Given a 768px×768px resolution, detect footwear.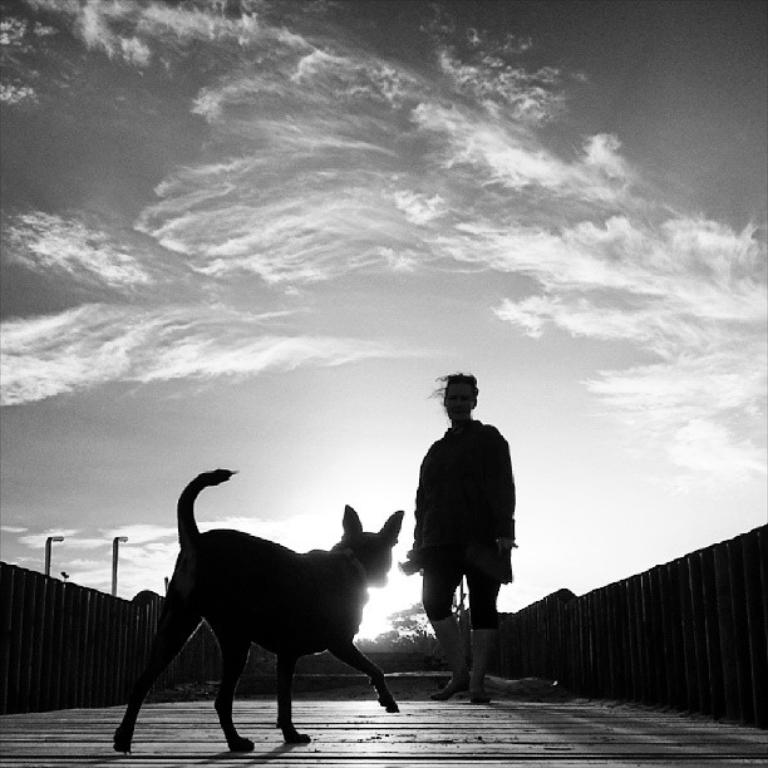
[427, 610, 469, 701].
